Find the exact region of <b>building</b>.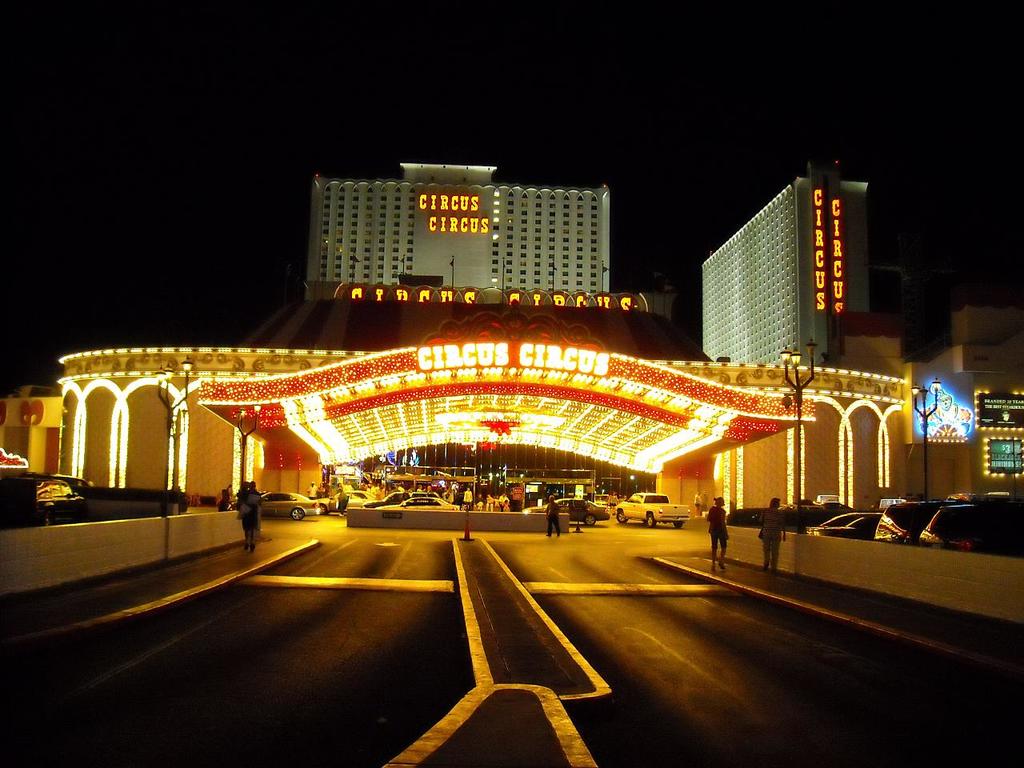
Exact region: x1=0 y1=162 x2=1023 y2=512.
